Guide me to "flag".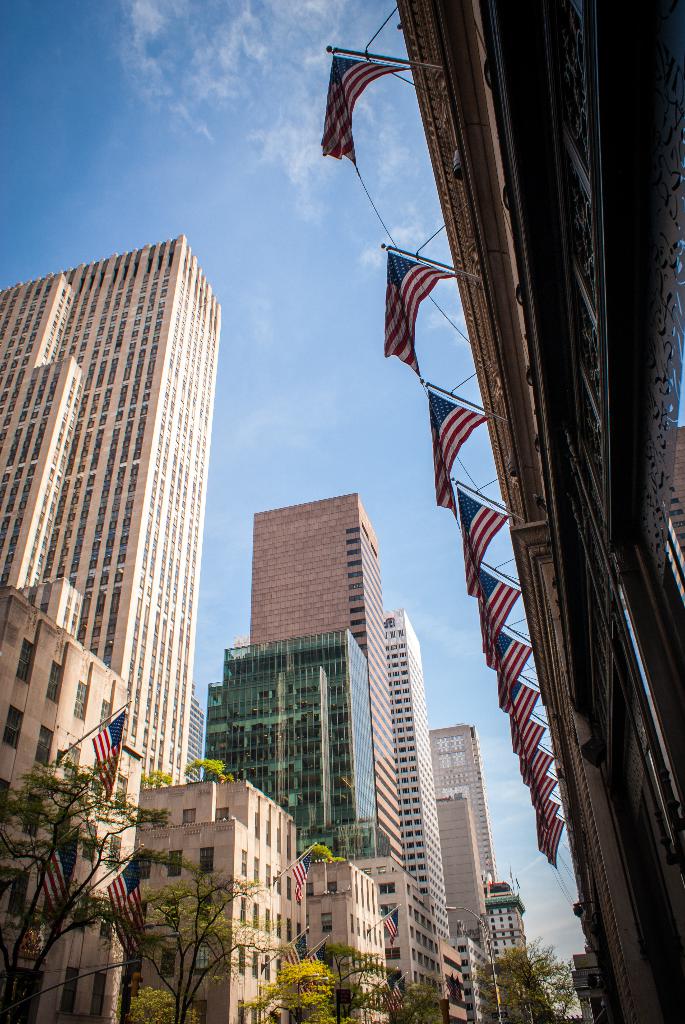
Guidance: l=472, t=570, r=530, b=669.
